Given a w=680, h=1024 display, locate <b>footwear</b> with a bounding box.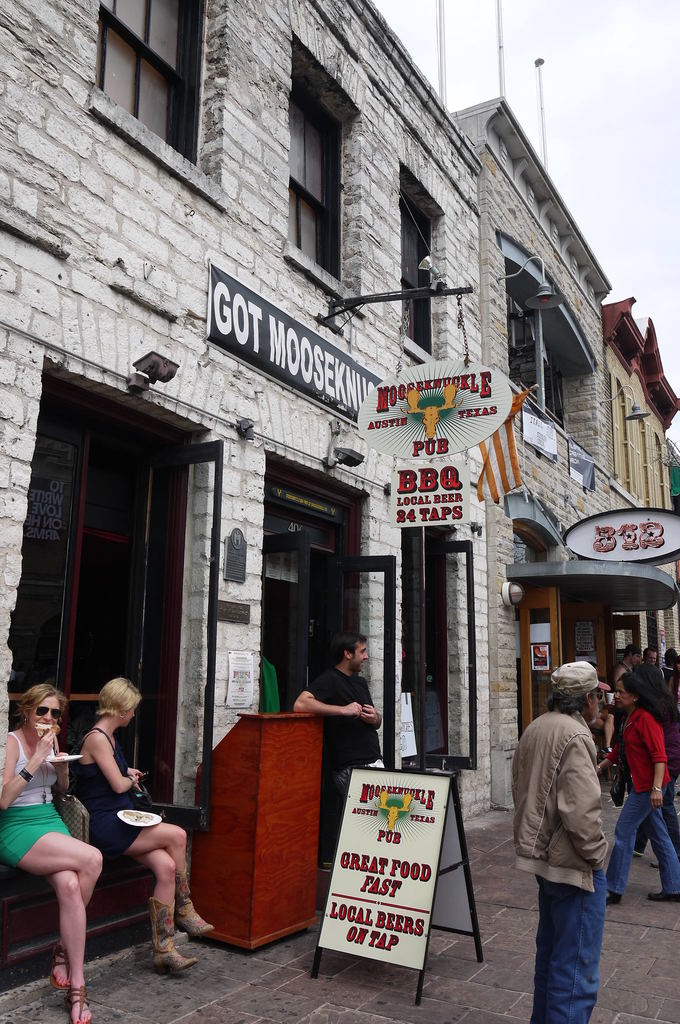
Located: [left=599, top=886, right=626, bottom=907].
